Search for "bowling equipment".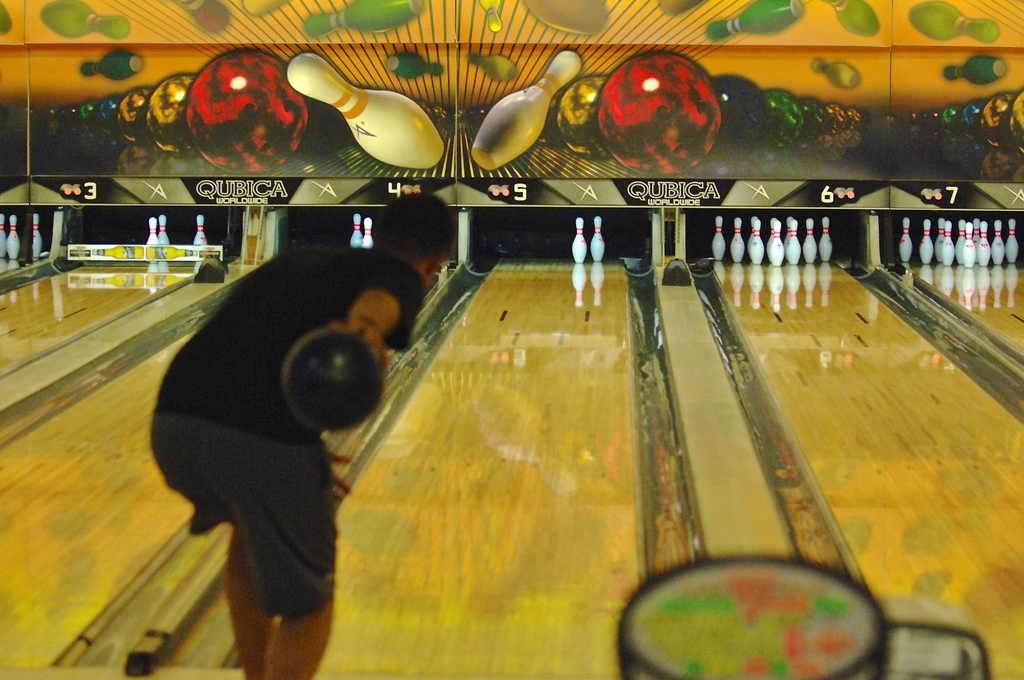
Found at left=582, top=211, right=608, bottom=263.
